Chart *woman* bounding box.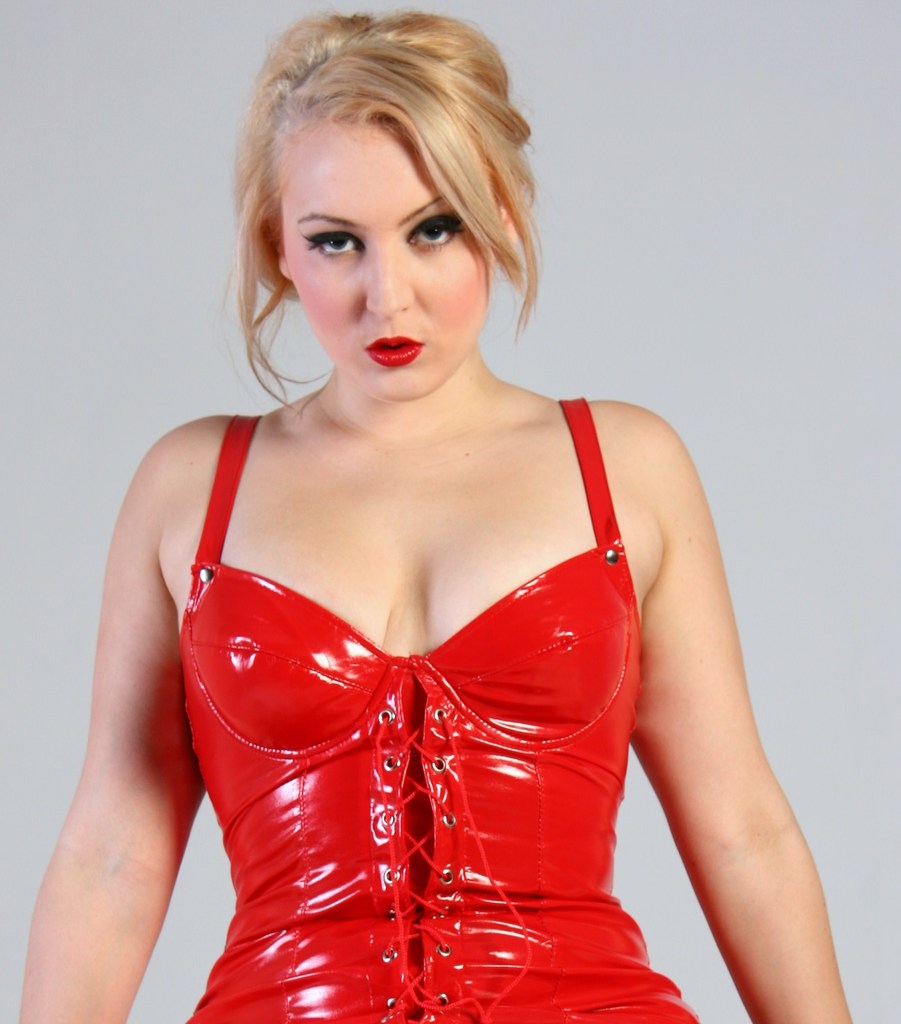
Charted: select_region(15, 13, 856, 1023).
